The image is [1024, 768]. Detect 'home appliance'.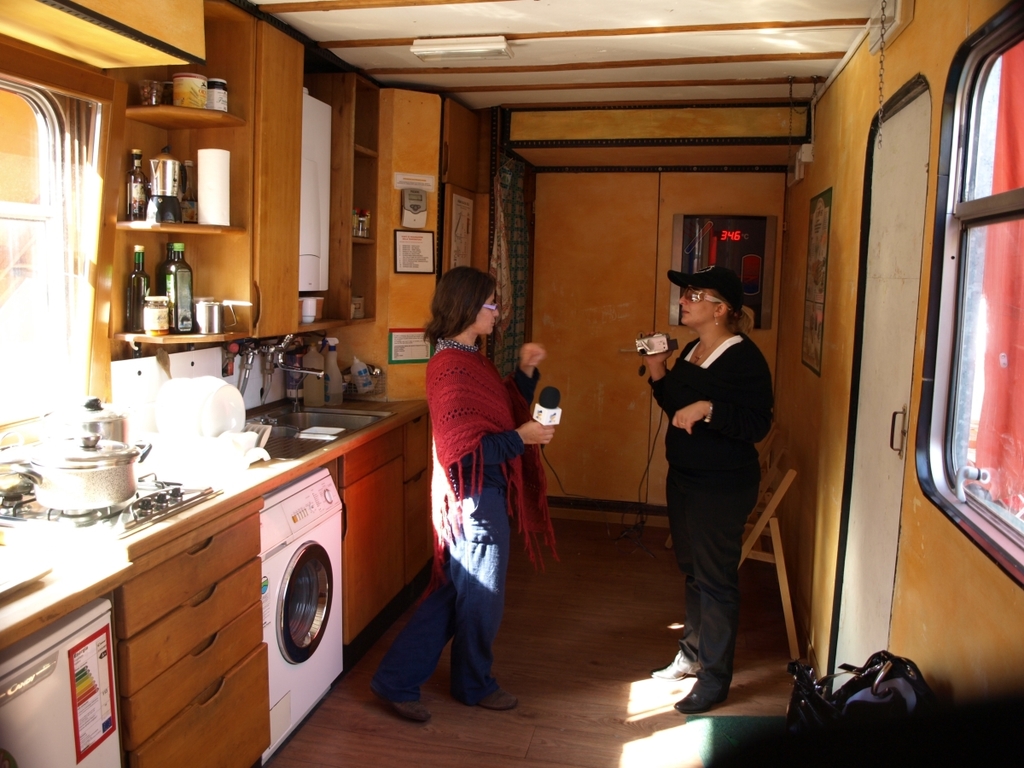
Detection: rect(242, 468, 351, 746).
